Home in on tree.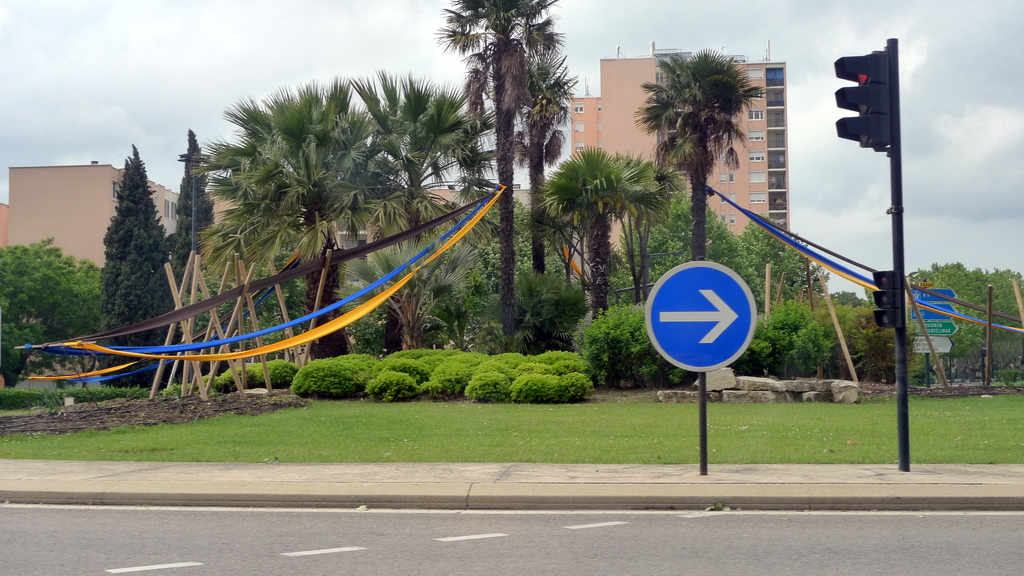
Homed in at select_region(456, 0, 552, 342).
